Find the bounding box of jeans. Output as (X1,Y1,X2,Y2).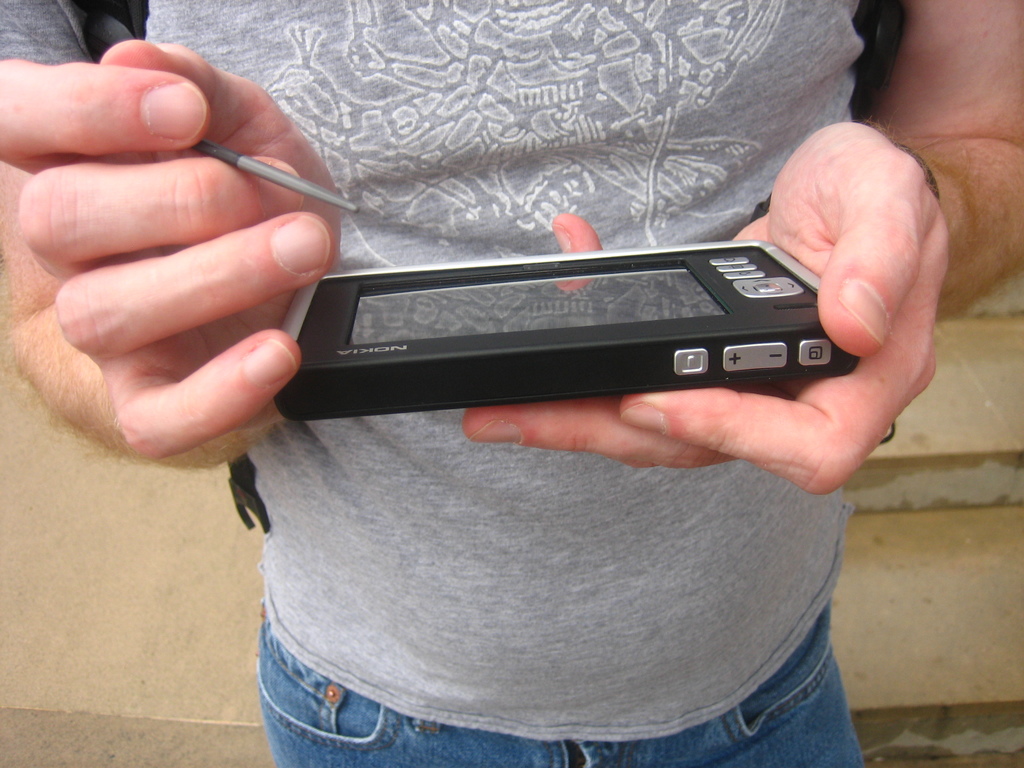
(260,730,863,767).
